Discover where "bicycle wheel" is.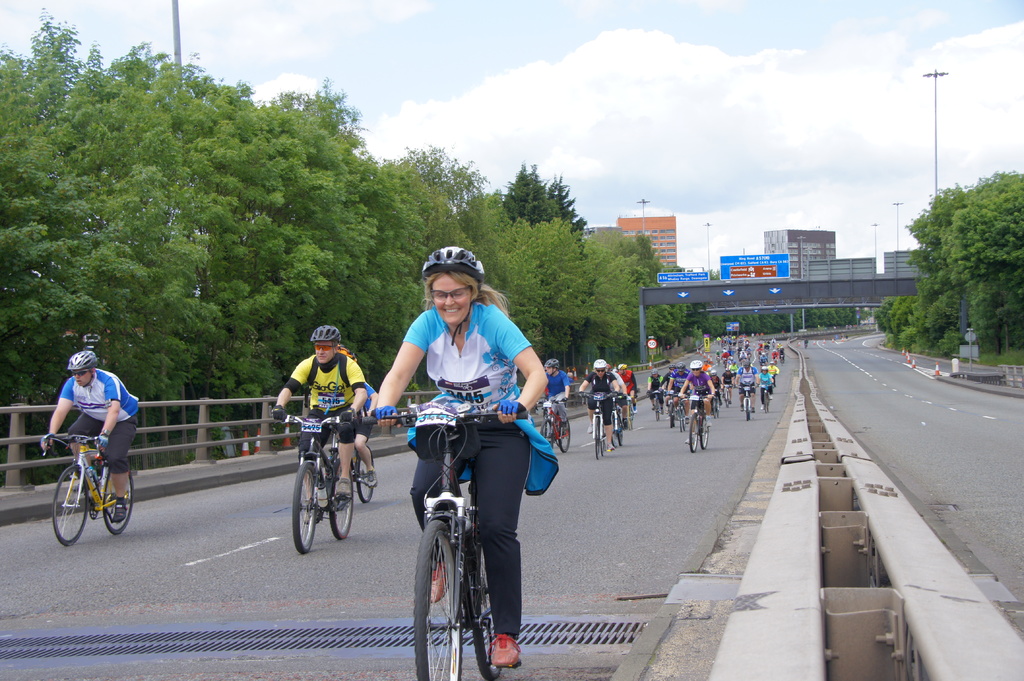
Discovered at 101, 462, 134, 534.
